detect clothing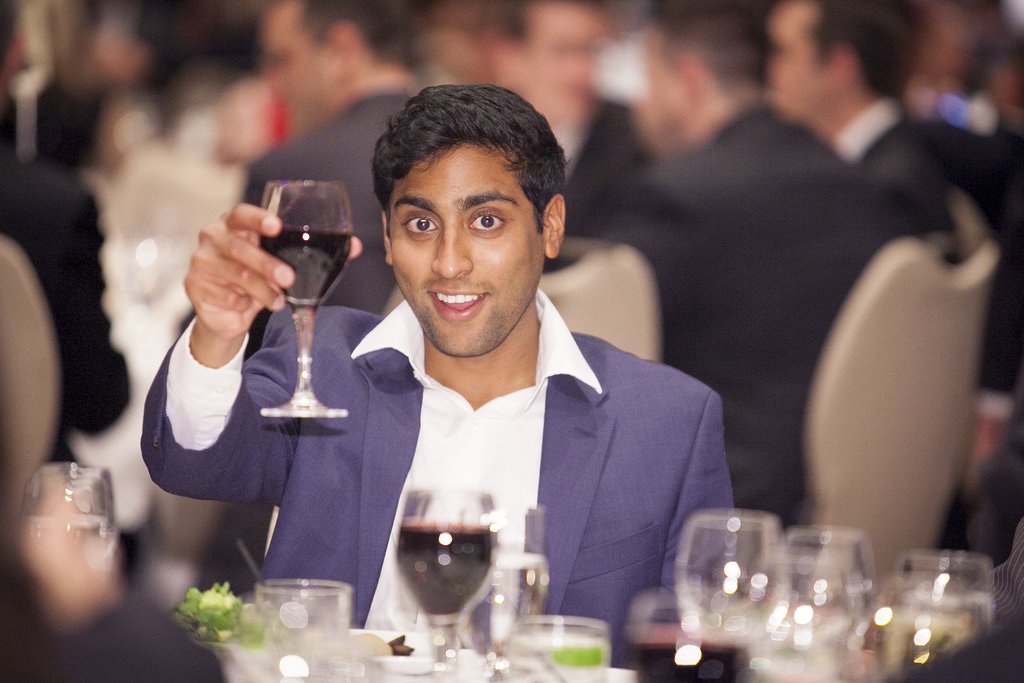
locate(229, 71, 420, 317)
